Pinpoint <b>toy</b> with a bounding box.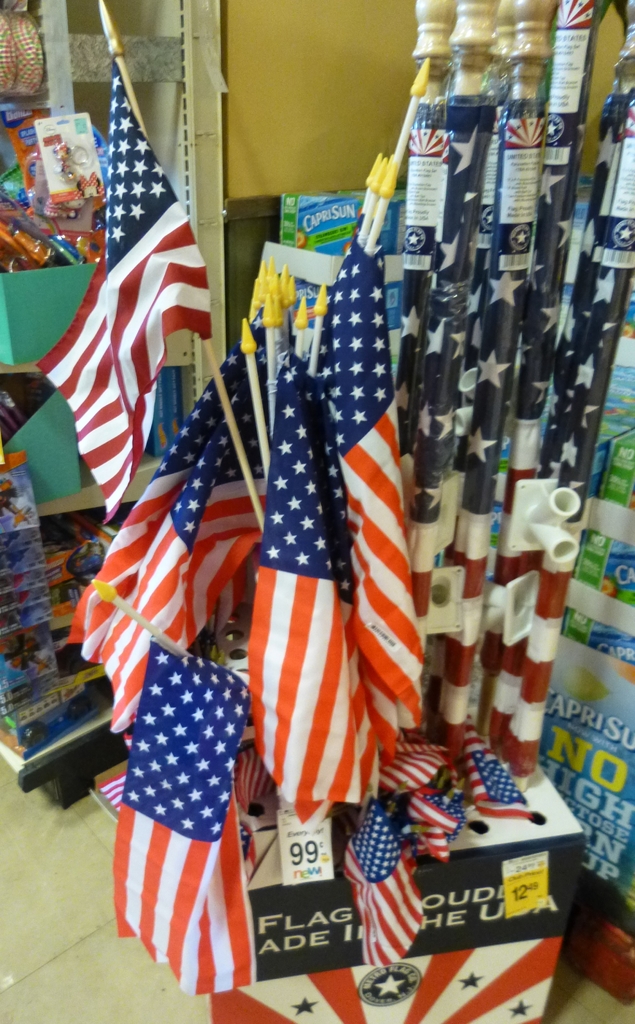
{"x1": 0, "y1": 478, "x2": 34, "y2": 525}.
